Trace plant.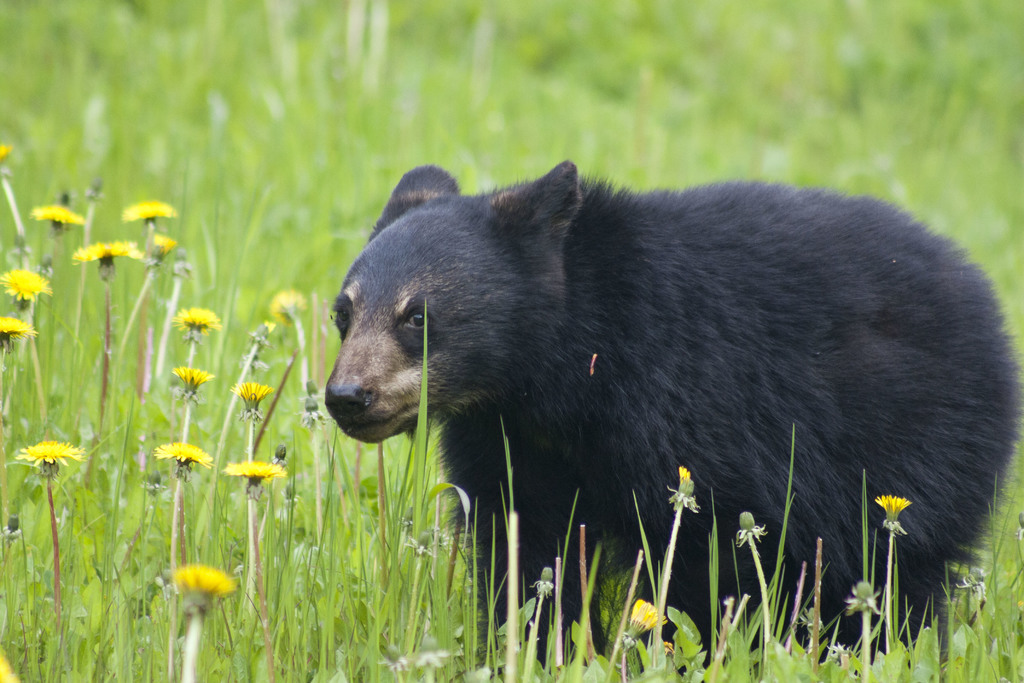
Traced to <region>11, 438, 89, 638</region>.
